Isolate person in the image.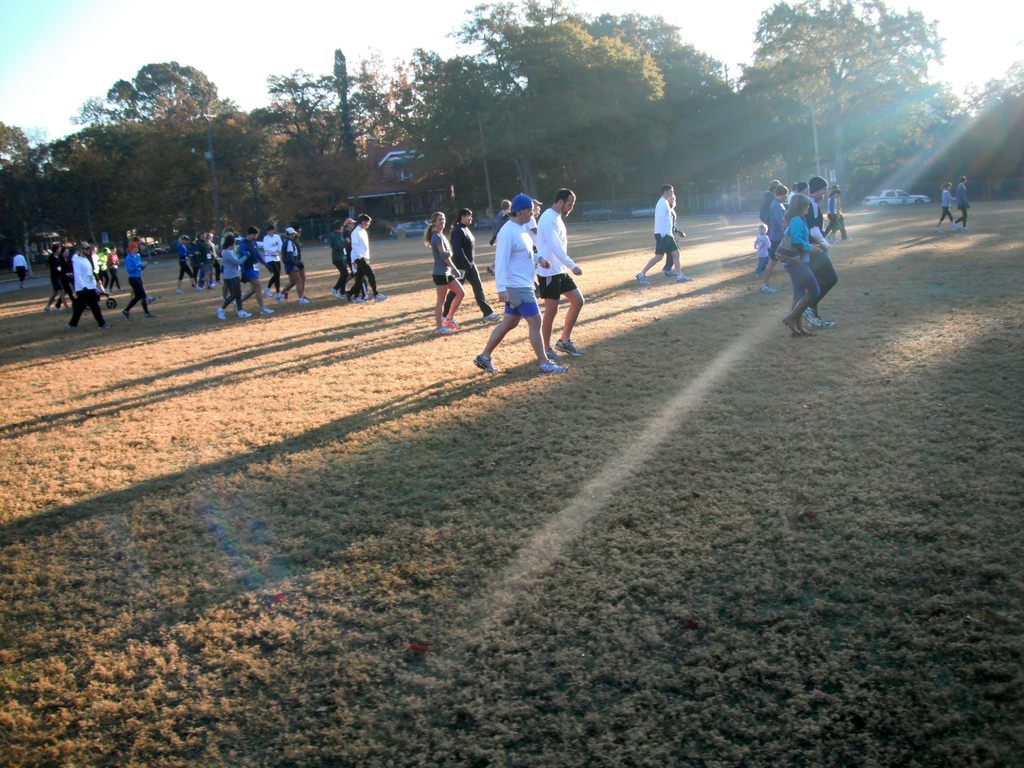
Isolated region: rect(802, 173, 835, 337).
